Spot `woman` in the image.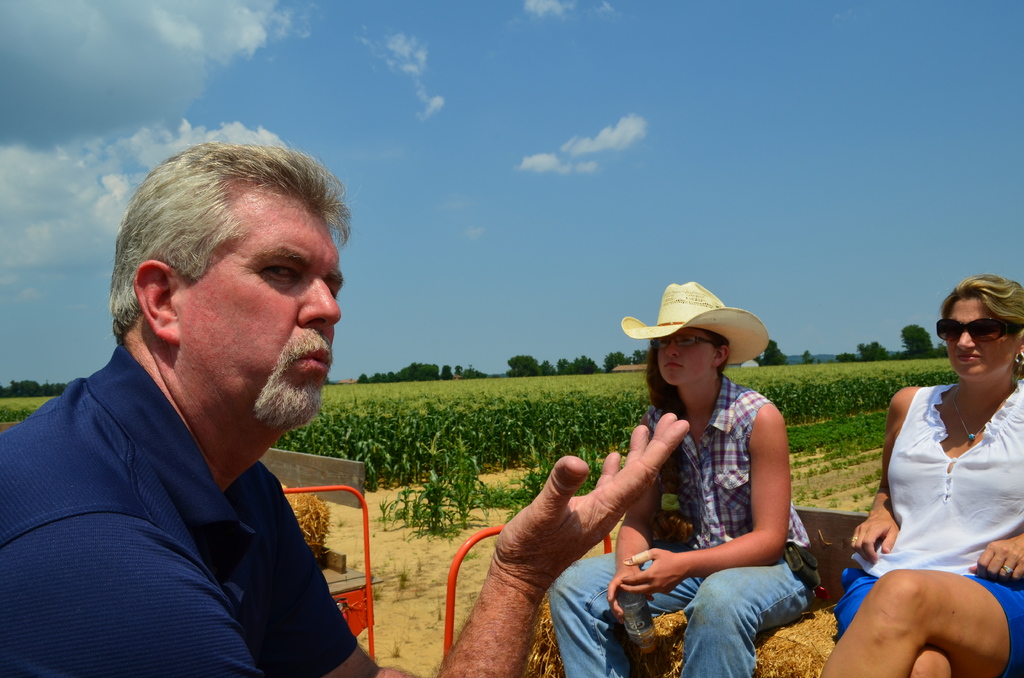
`woman` found at [829, 284, 1016, 677].
